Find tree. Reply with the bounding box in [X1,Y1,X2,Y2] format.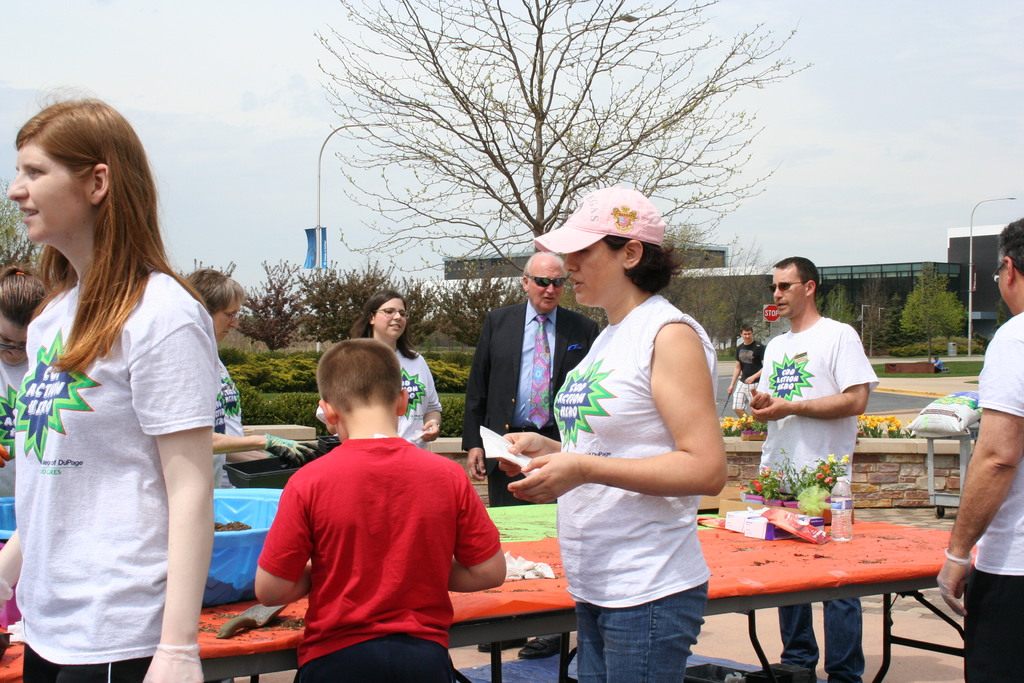
[662,233,769,361].
